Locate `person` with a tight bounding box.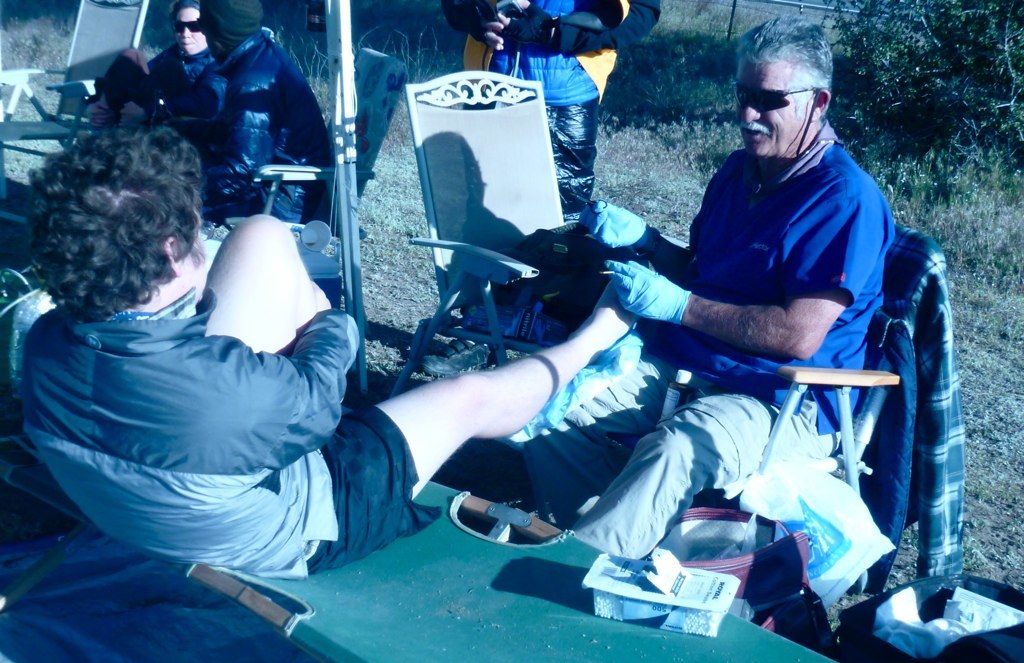
box(517, 18, 909, 562).
